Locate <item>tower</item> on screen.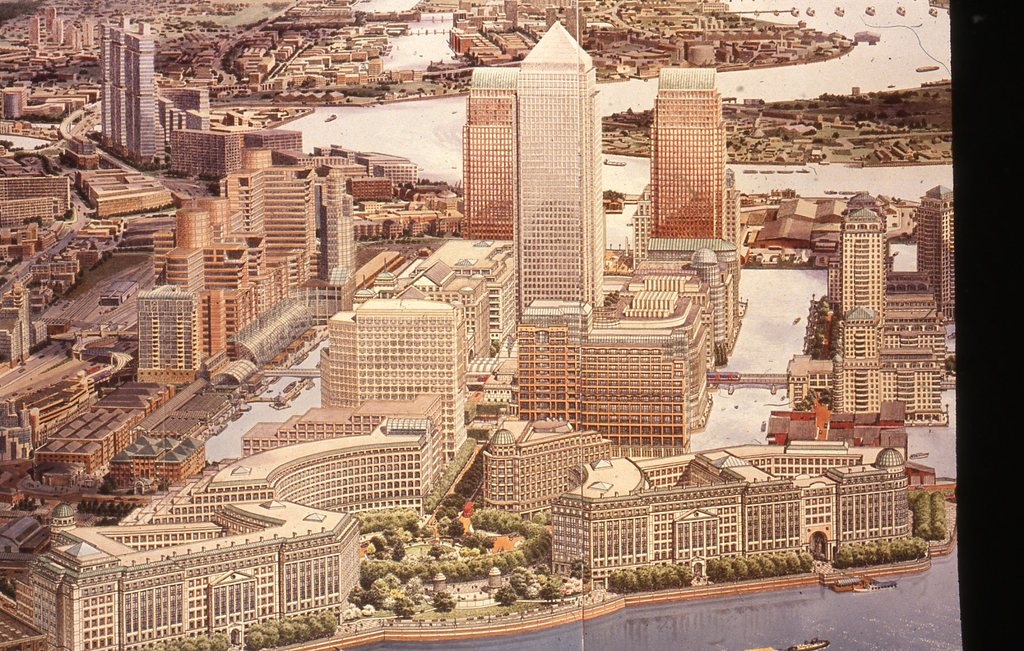
On screen at pyautogui.locateOnScreen(0, 81, 30, 120).
